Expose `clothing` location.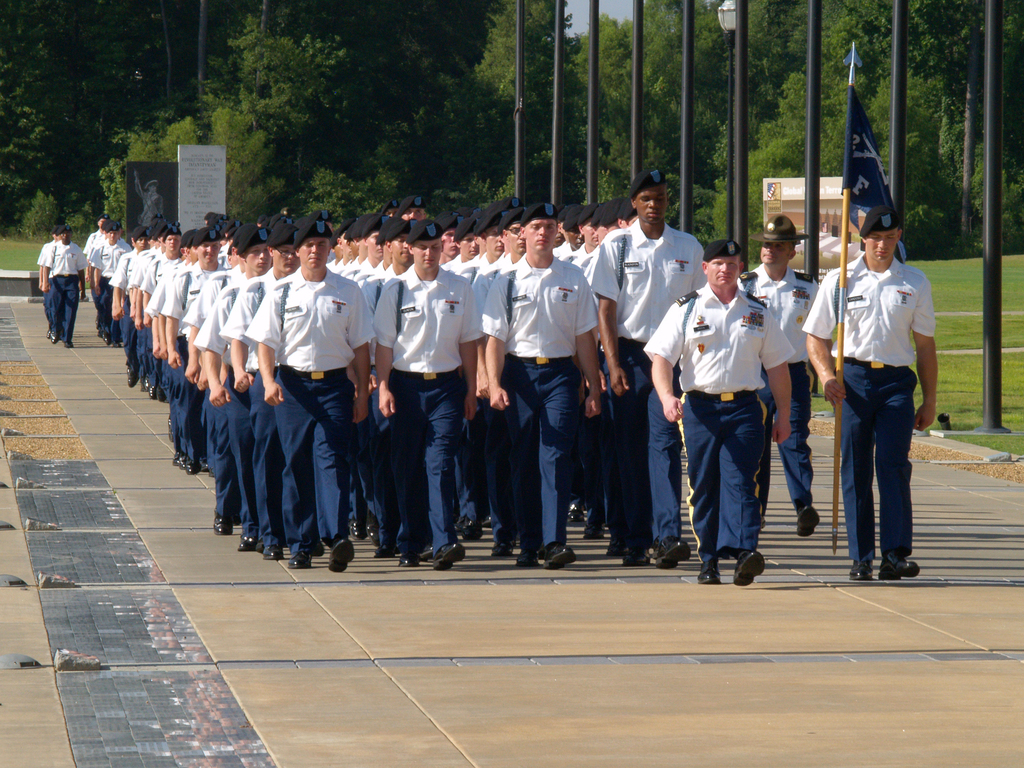
Exposed at (x1=586, y1=212, x2=704, y2=556).
